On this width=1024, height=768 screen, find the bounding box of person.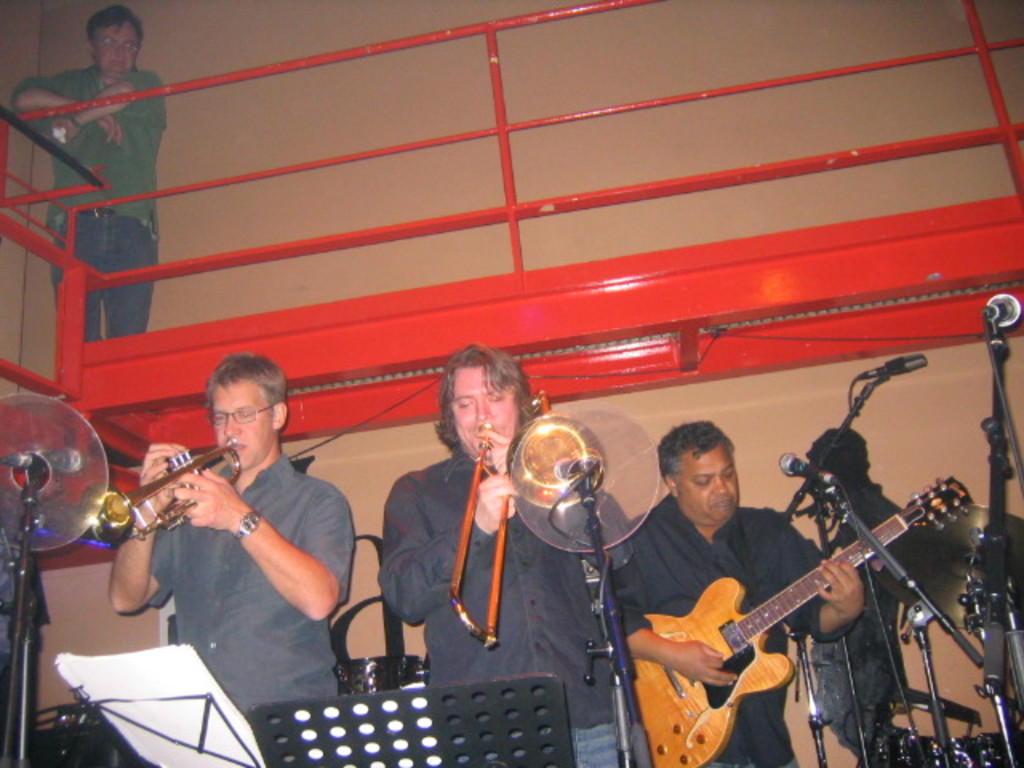
Bounding box: (left=608, top=434, right=869, bottom=766).
